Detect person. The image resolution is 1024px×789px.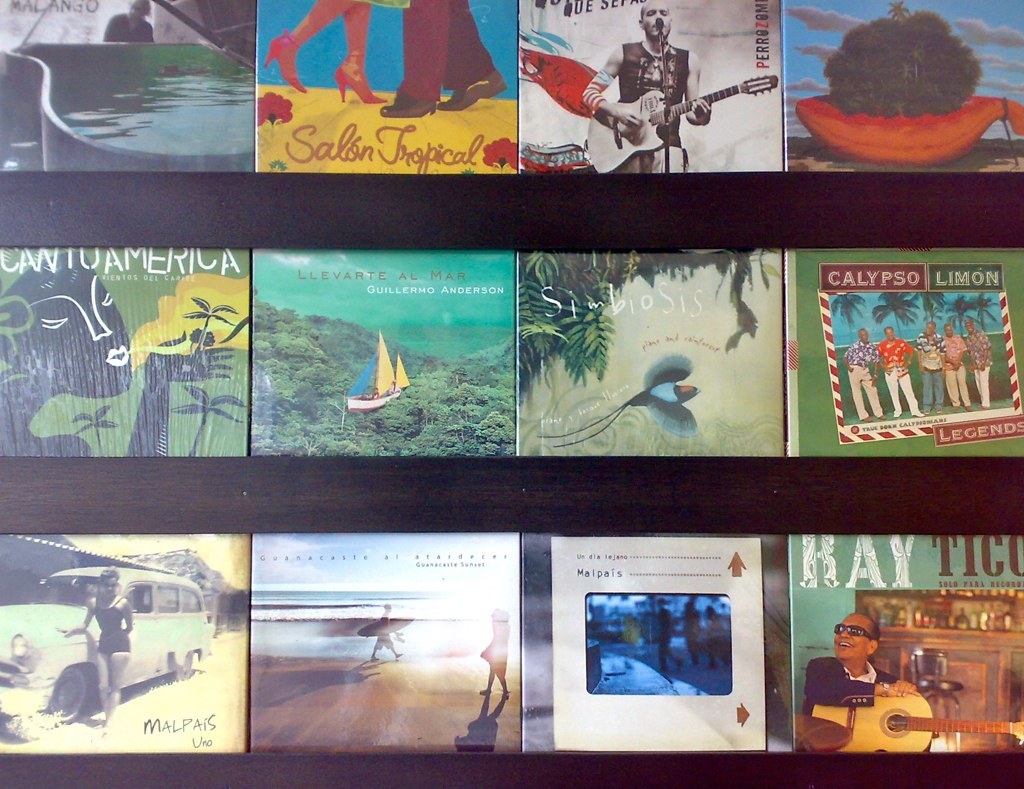
bbox=(804, 606, 919, 752).
